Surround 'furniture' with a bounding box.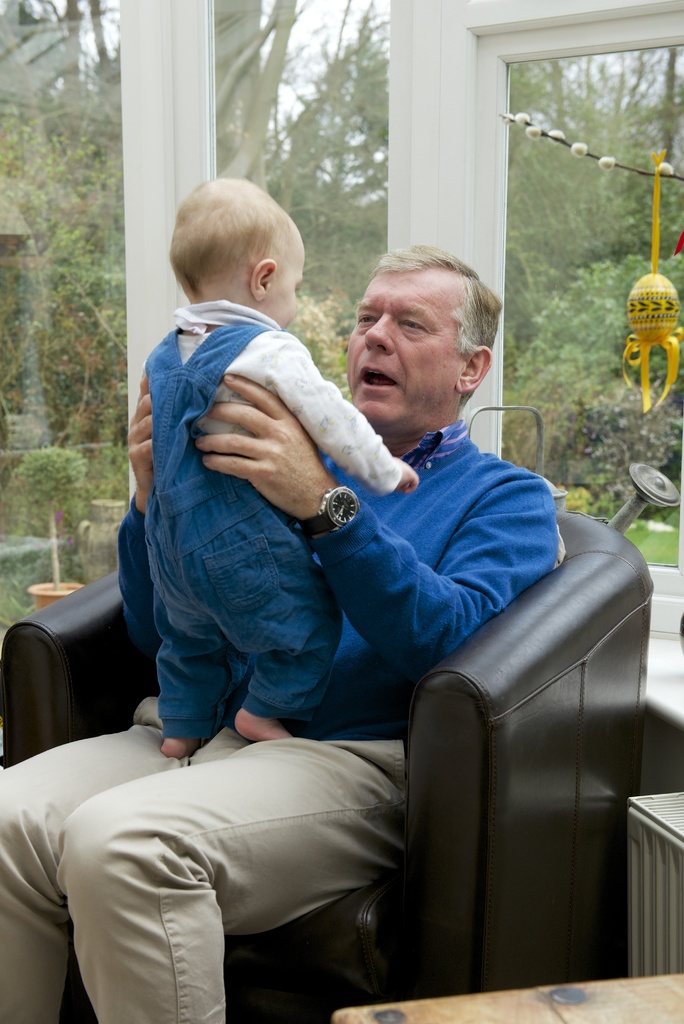
box=[631, 787, 683, 973].
